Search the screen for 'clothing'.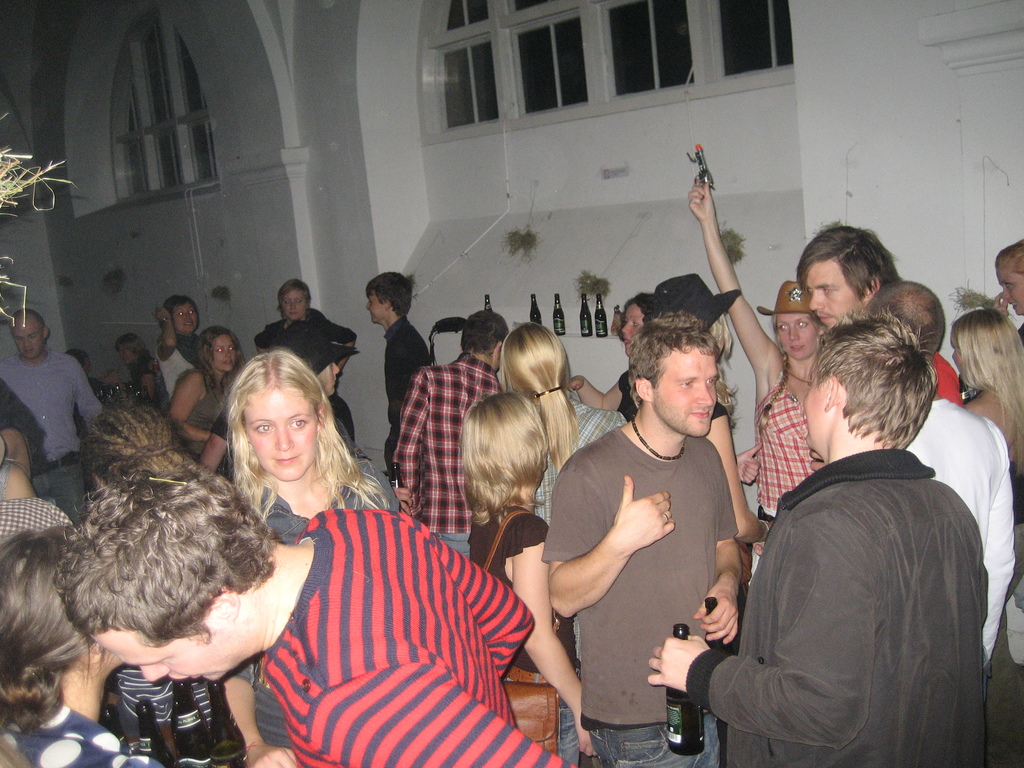
Found at <bbox>239, 513, 563, 767</bbox>.
